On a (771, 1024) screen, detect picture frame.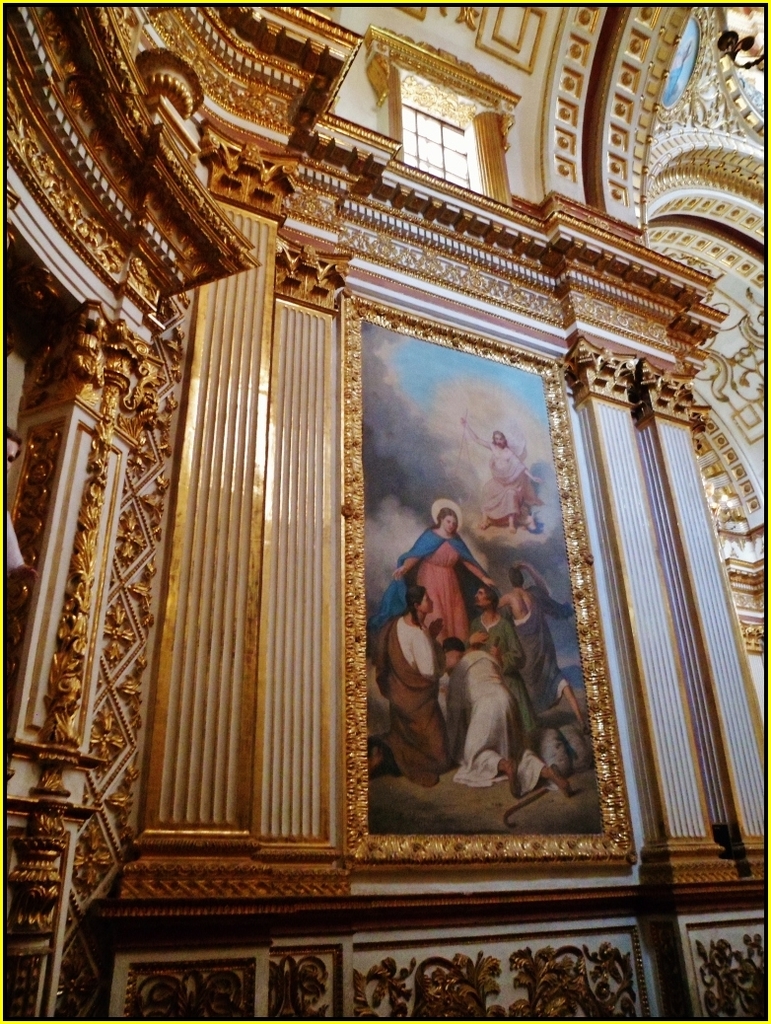
bbox=[308, 288, 644, 906].
